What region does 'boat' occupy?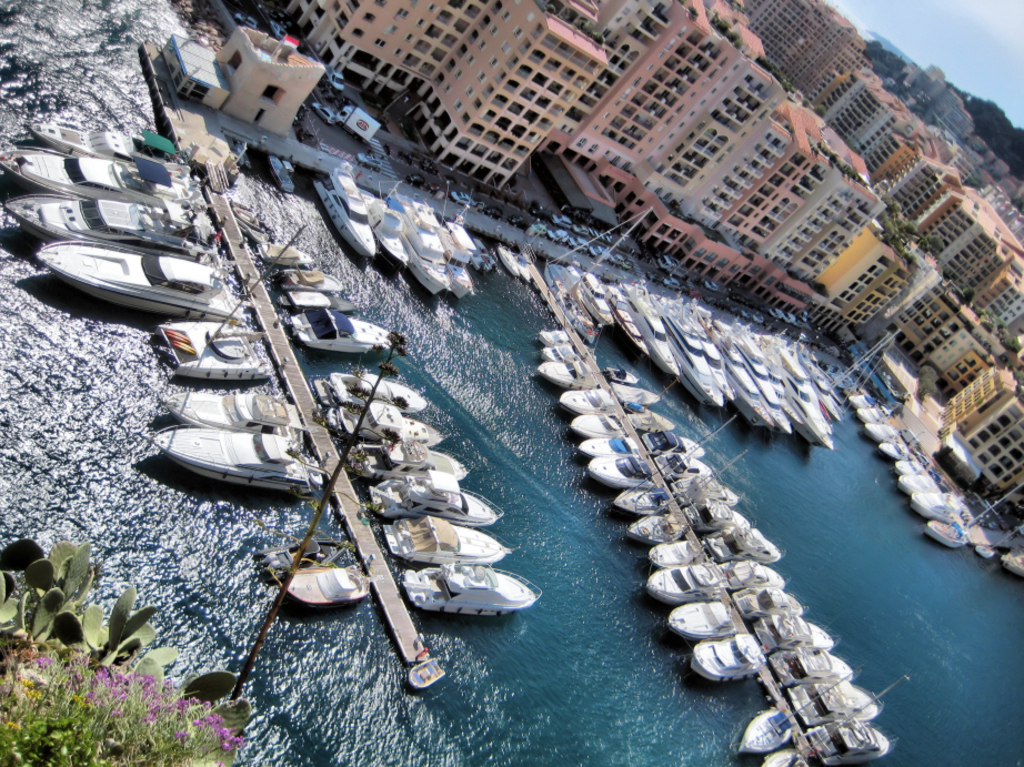
locate(616, 381, 673, 407).
